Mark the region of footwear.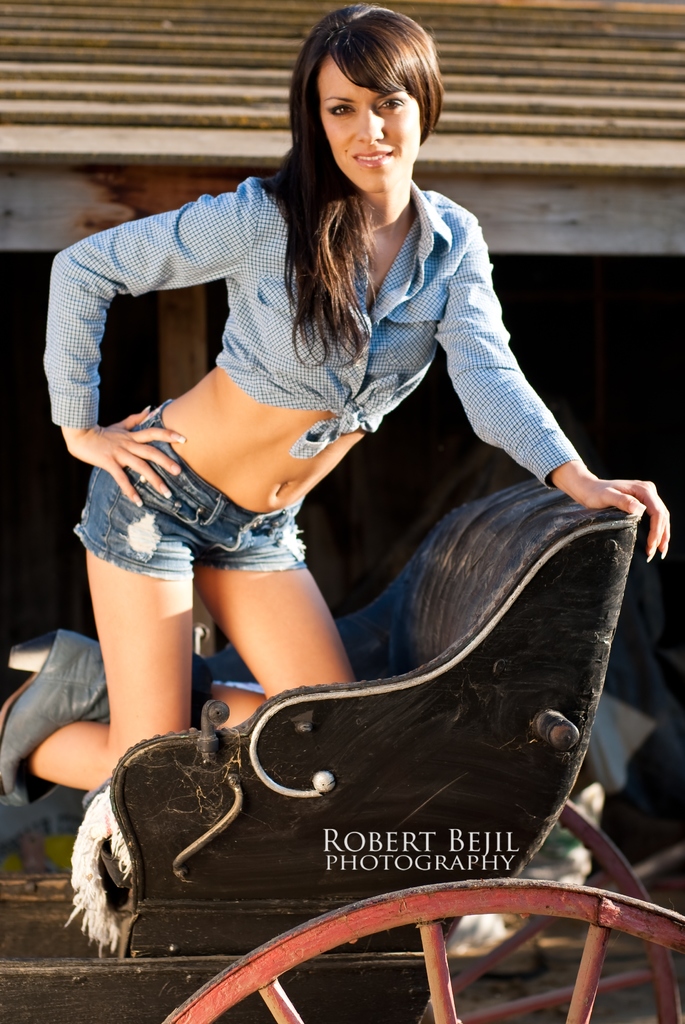
Region: {"x1": 0, "y1": 626, "x2": 112, "y2": 793}.
